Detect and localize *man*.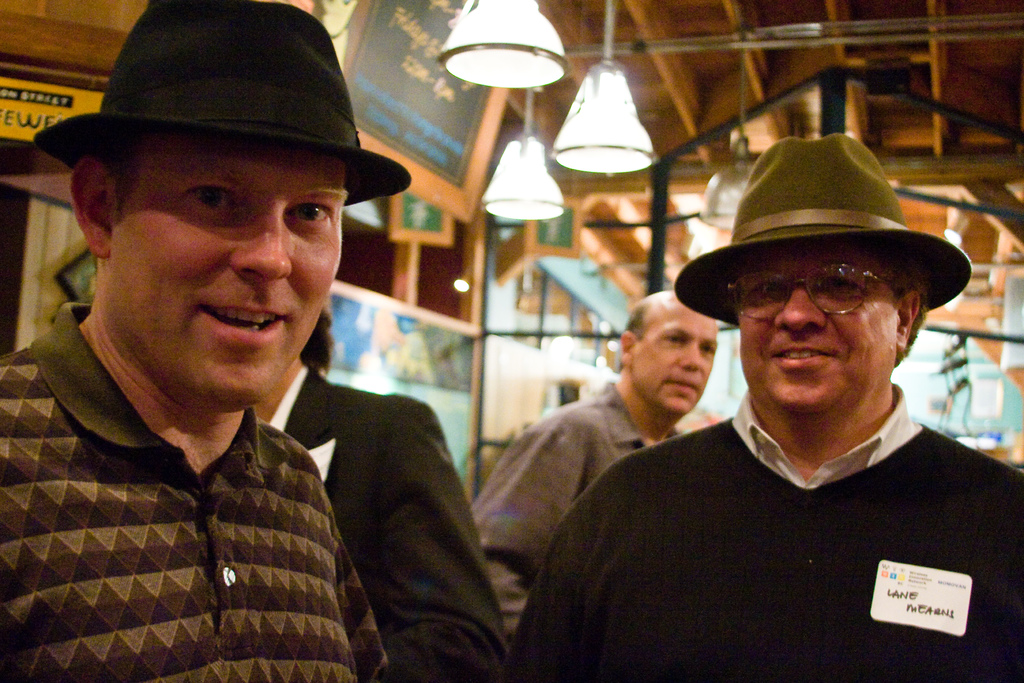
Localized at bbox=[470, 286, 720, 682].
